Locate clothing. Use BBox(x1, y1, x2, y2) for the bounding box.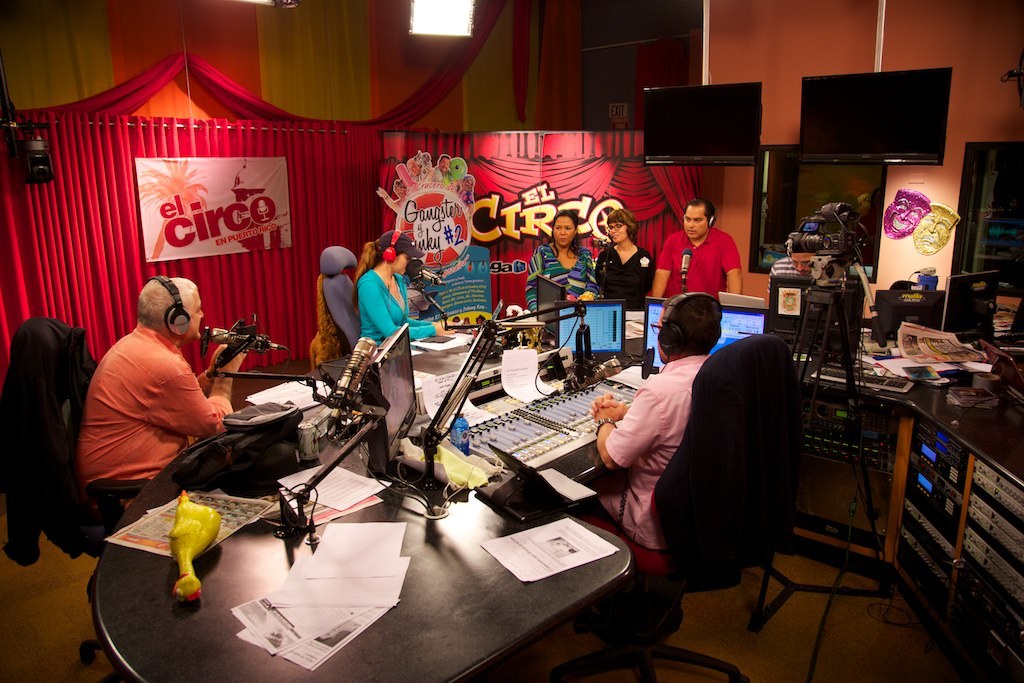
BBox(85, 279, 224, 516).
